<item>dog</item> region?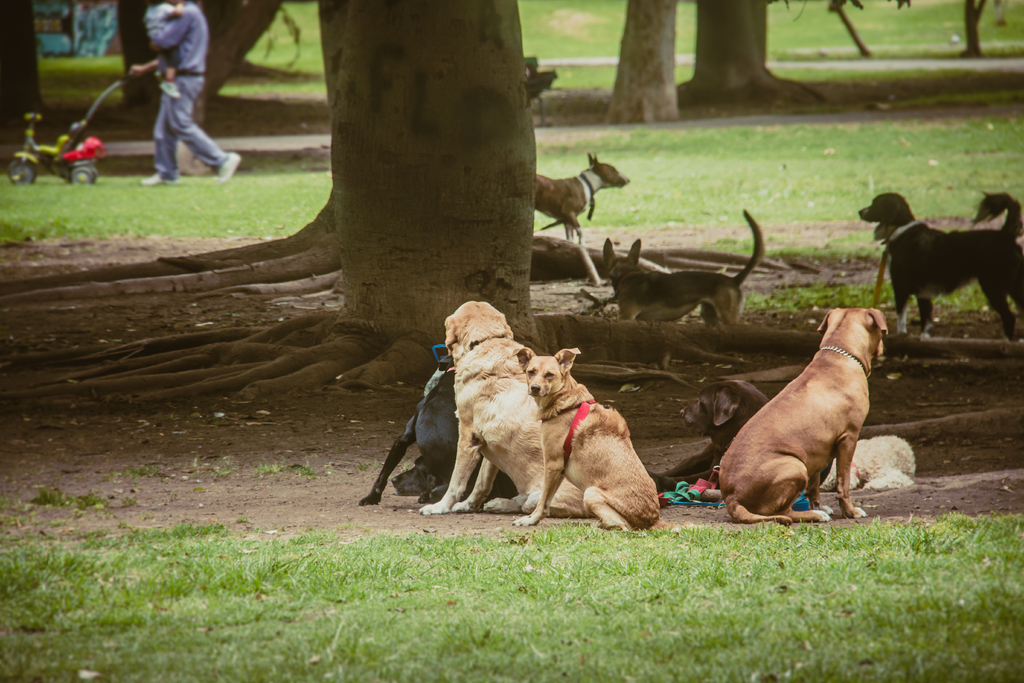
{"left": 854, "top": 190, "right": 1023, "bottom": 345}
